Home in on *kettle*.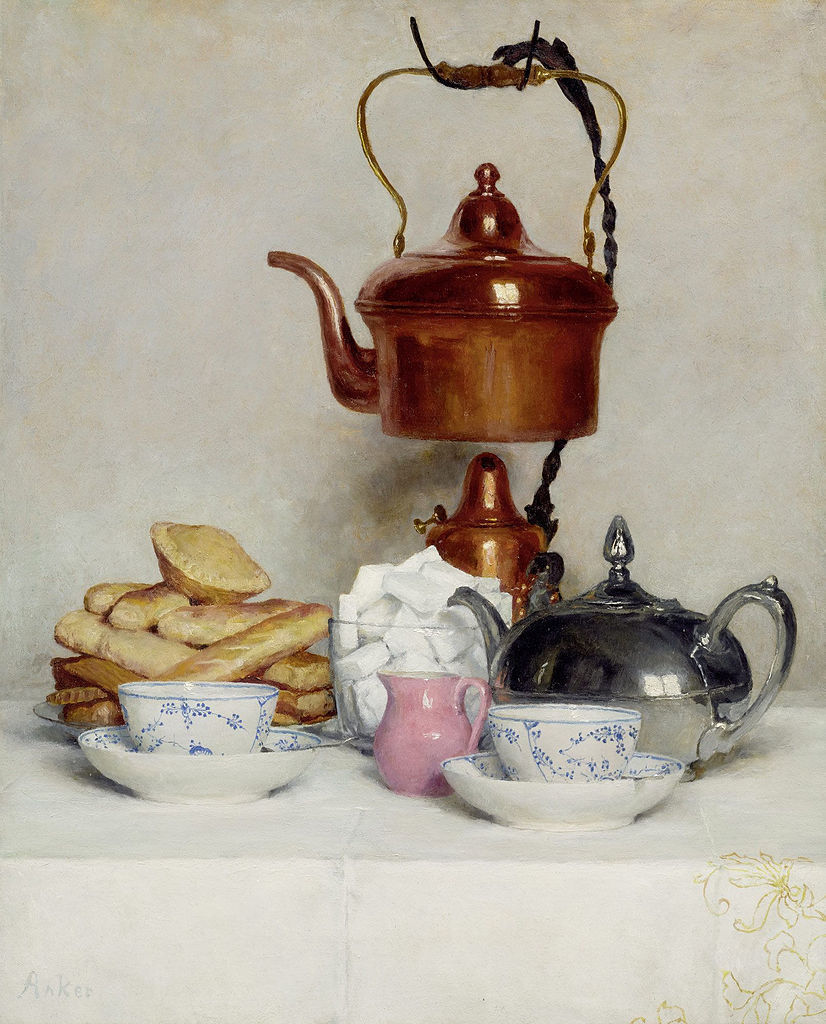
Homed in at 268, 60, 629, 452.
